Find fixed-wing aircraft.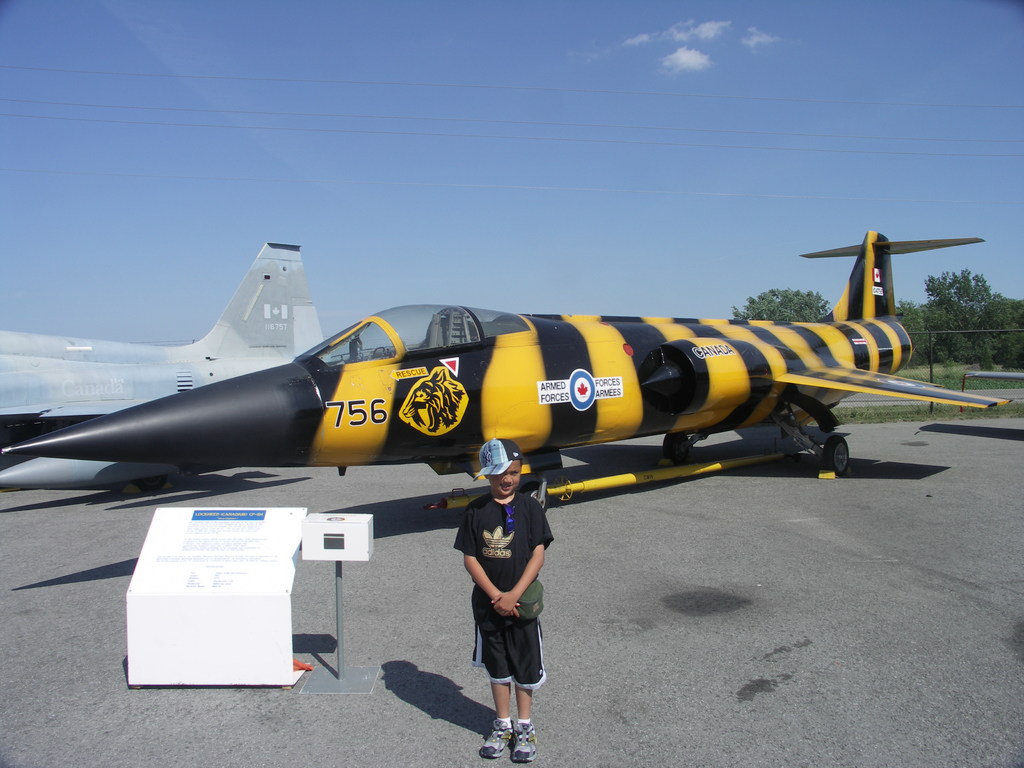
(0,242,346,426).
